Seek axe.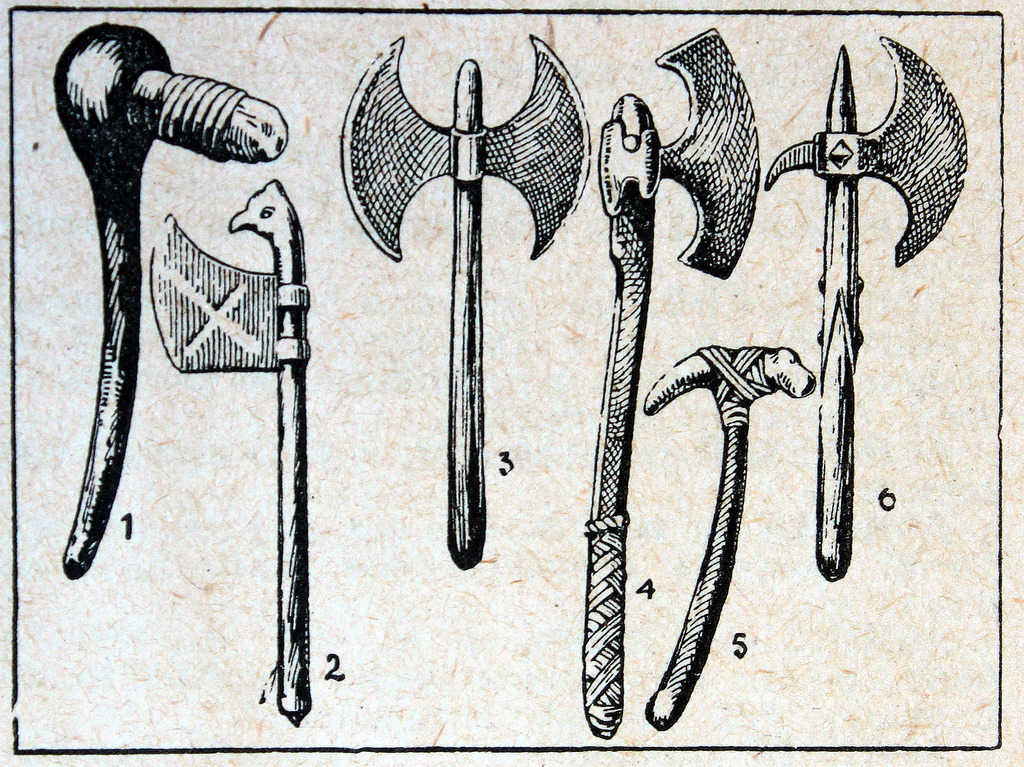
{"left": 150, "top": 180, "right": 307, "bottom": 722}.
